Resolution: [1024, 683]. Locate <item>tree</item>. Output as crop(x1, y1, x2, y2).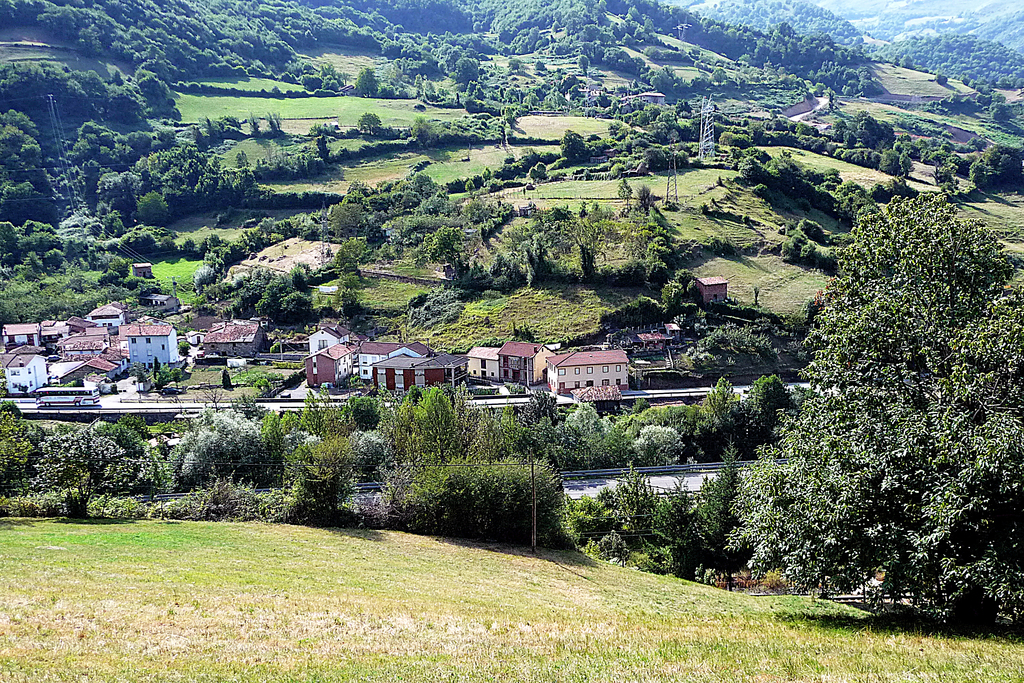
crop(385, 451, 575, 550).
